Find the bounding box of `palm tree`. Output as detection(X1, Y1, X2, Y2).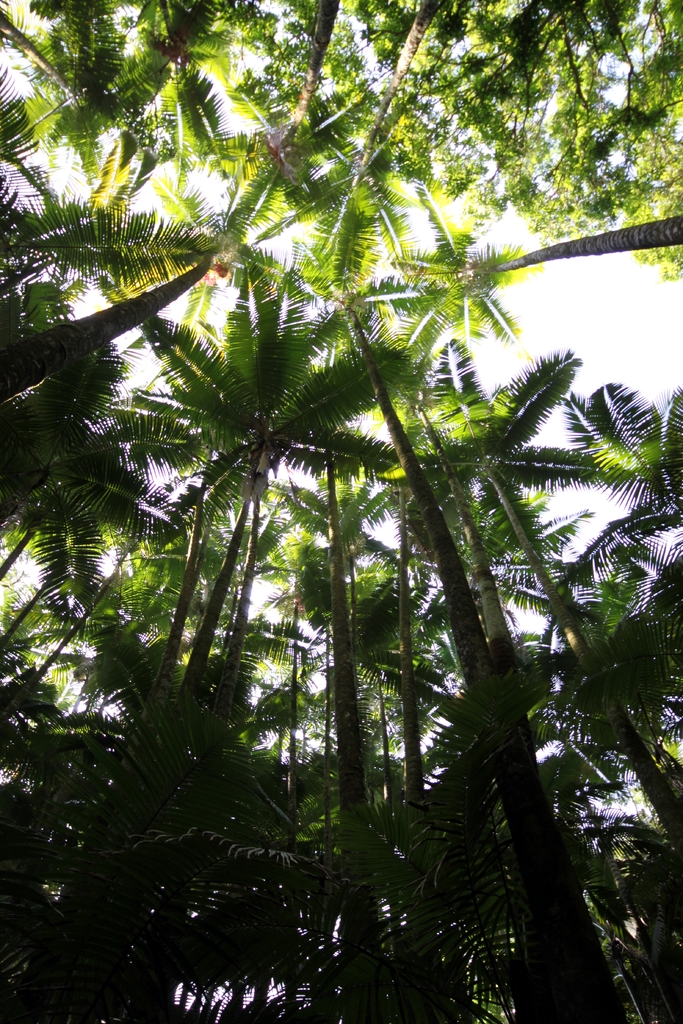
detection(405, 379, 561, 836).
